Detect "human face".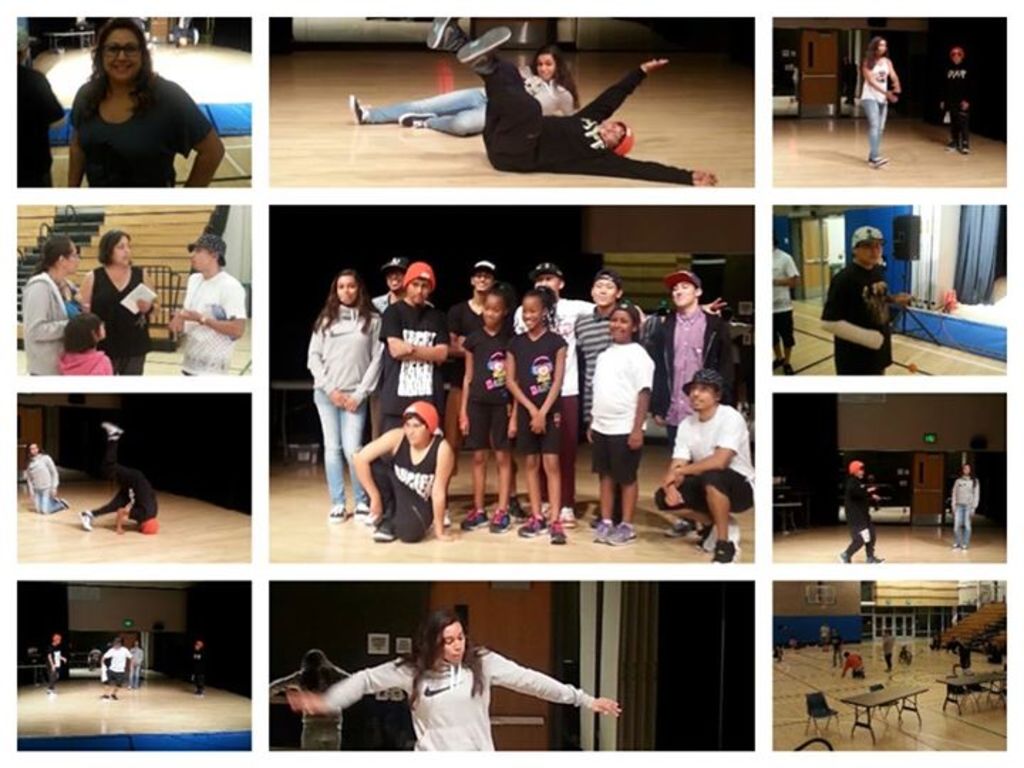
Detected at l=334, t=276, r=356, b=299.
